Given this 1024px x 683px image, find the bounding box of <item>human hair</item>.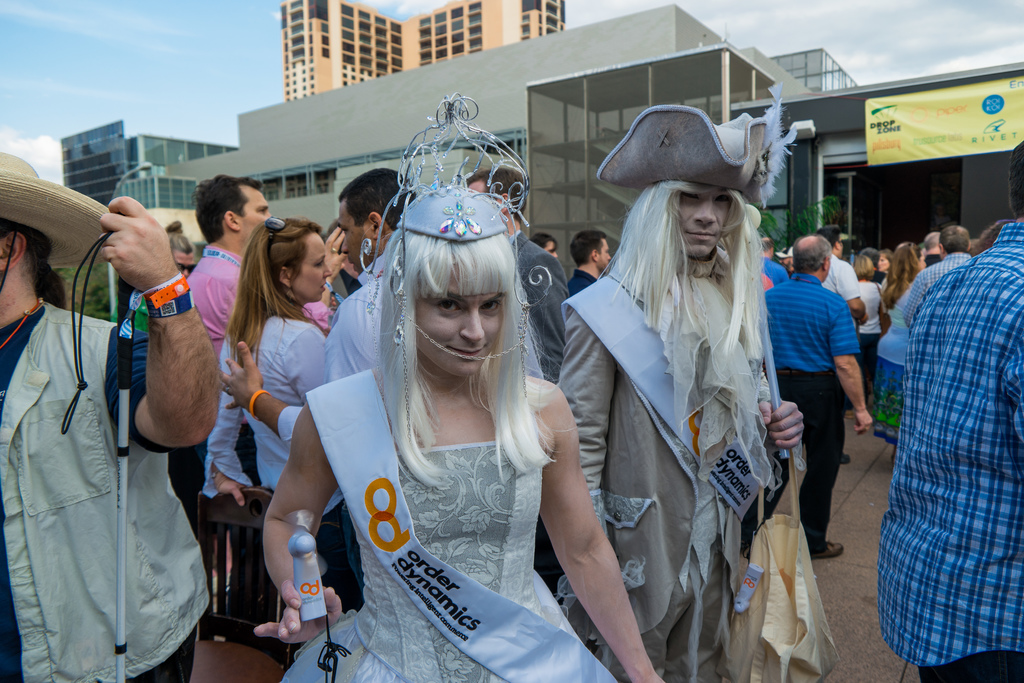
360:198:555:465.
